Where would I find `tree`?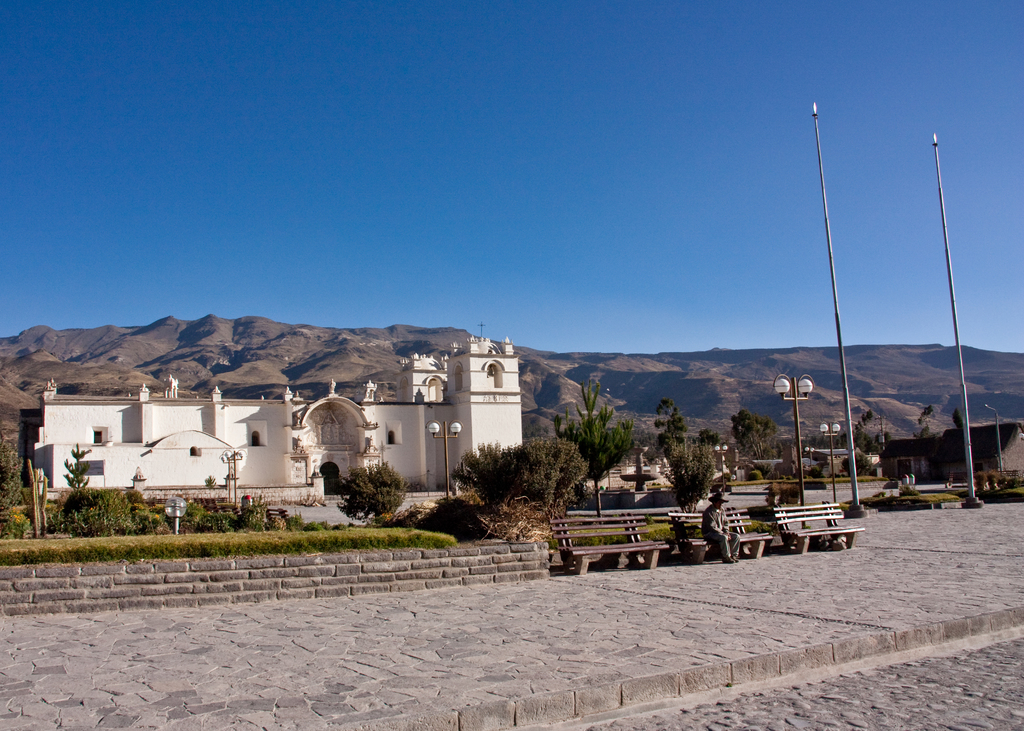
At detection(728, 407, 791, 457).
